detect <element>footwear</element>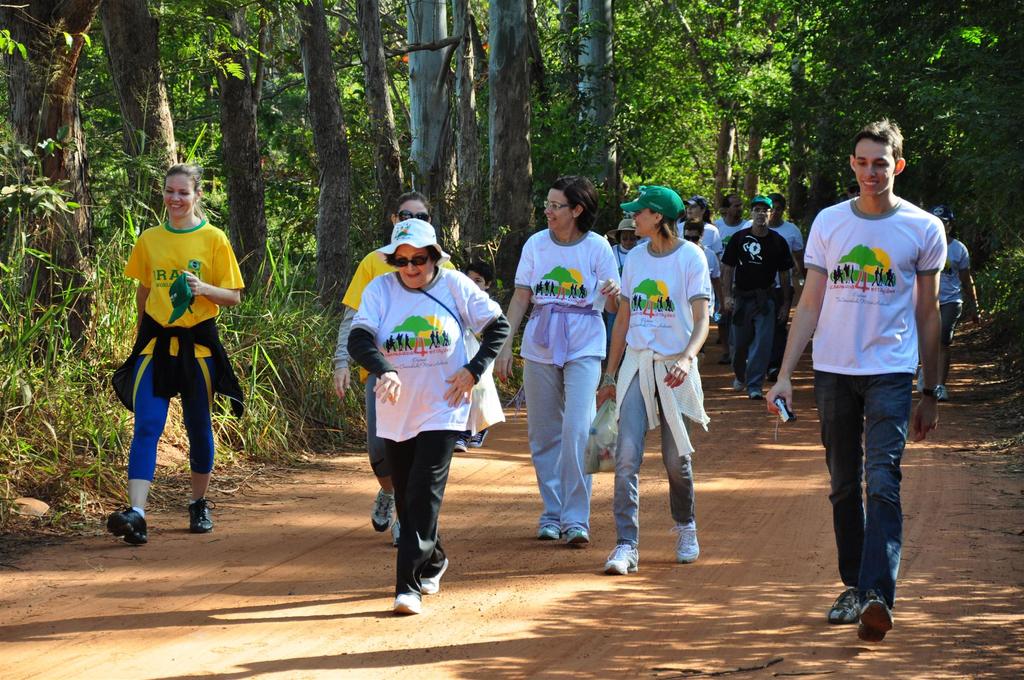
{"left": 453, "top": 439, "right": 467, "bottom": 453}
